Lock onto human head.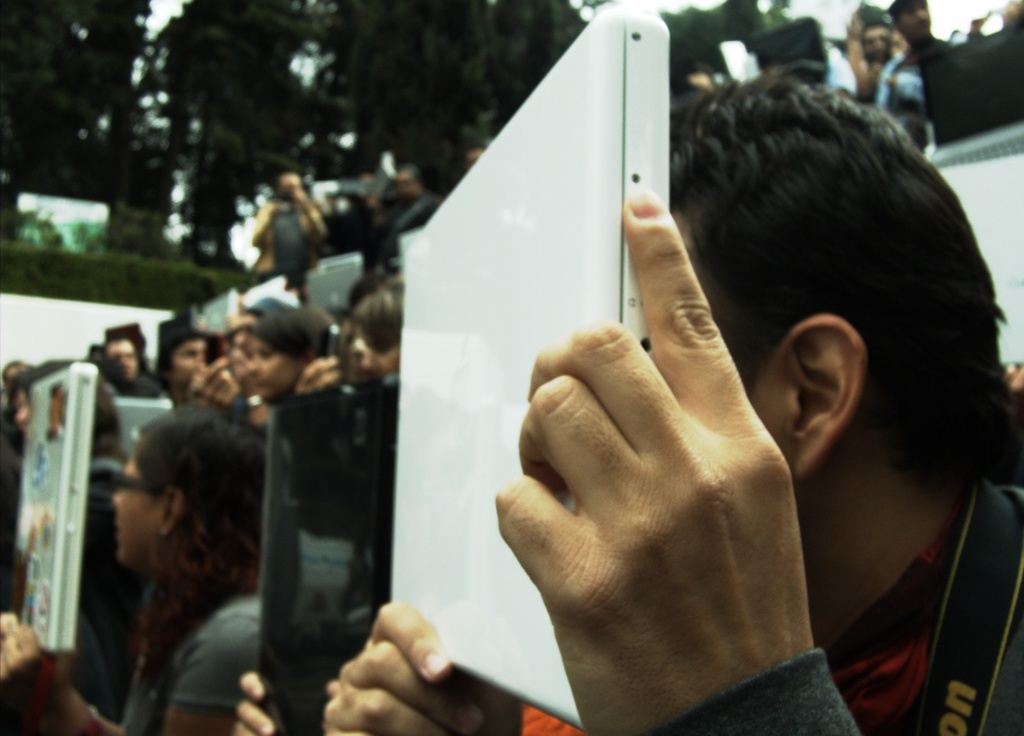
Locked: pyautogui.locateOnScreen(694, 75, 985, 555).
